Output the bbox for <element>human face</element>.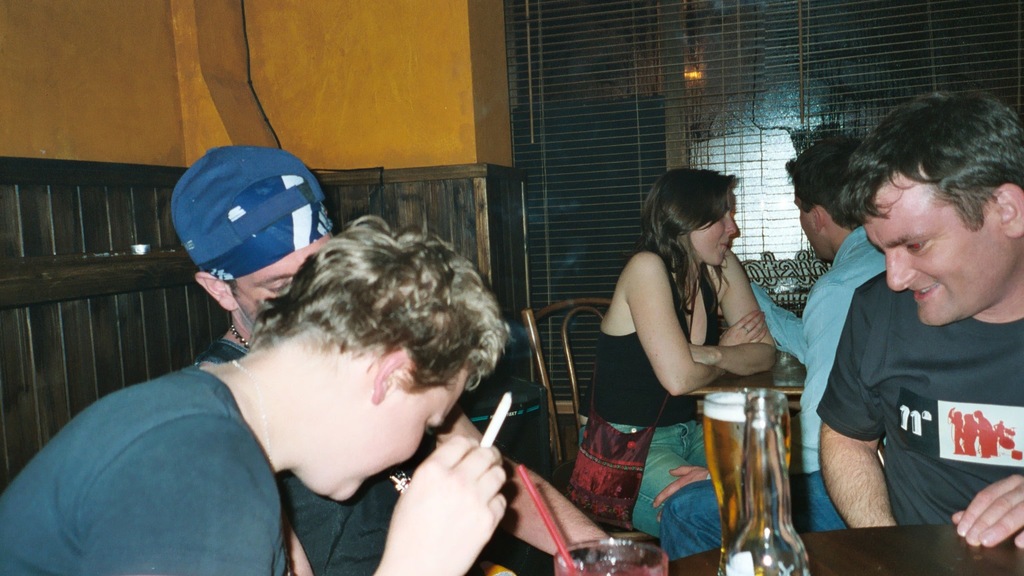
box(797, 195, 823, 263).
